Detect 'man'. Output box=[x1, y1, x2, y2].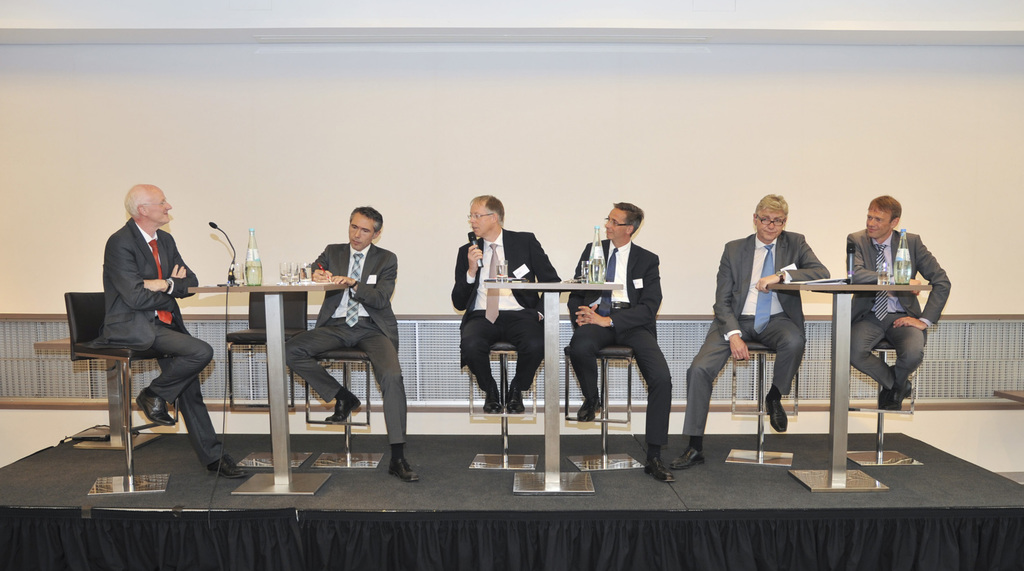
box=[450, 194, 566, 414].
